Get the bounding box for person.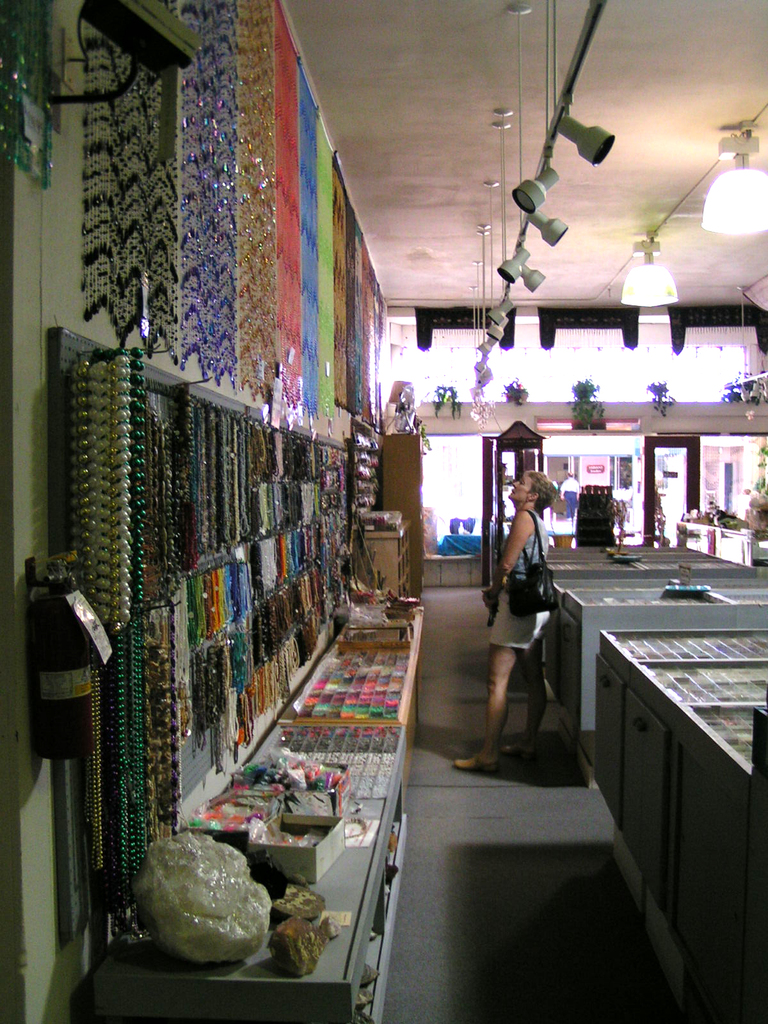
detection(460, 468, 556, 776).
